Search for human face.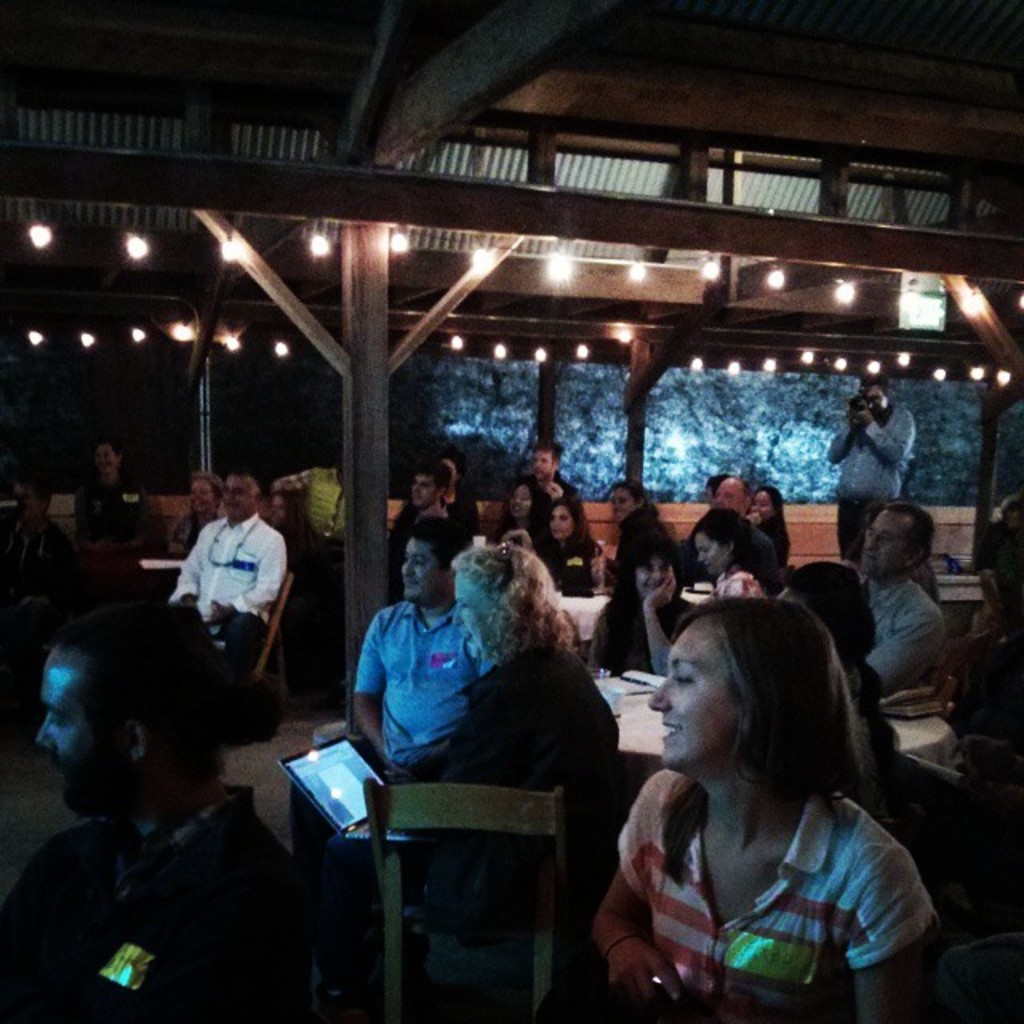
Found at BBox(638, 616, 747, 762).
